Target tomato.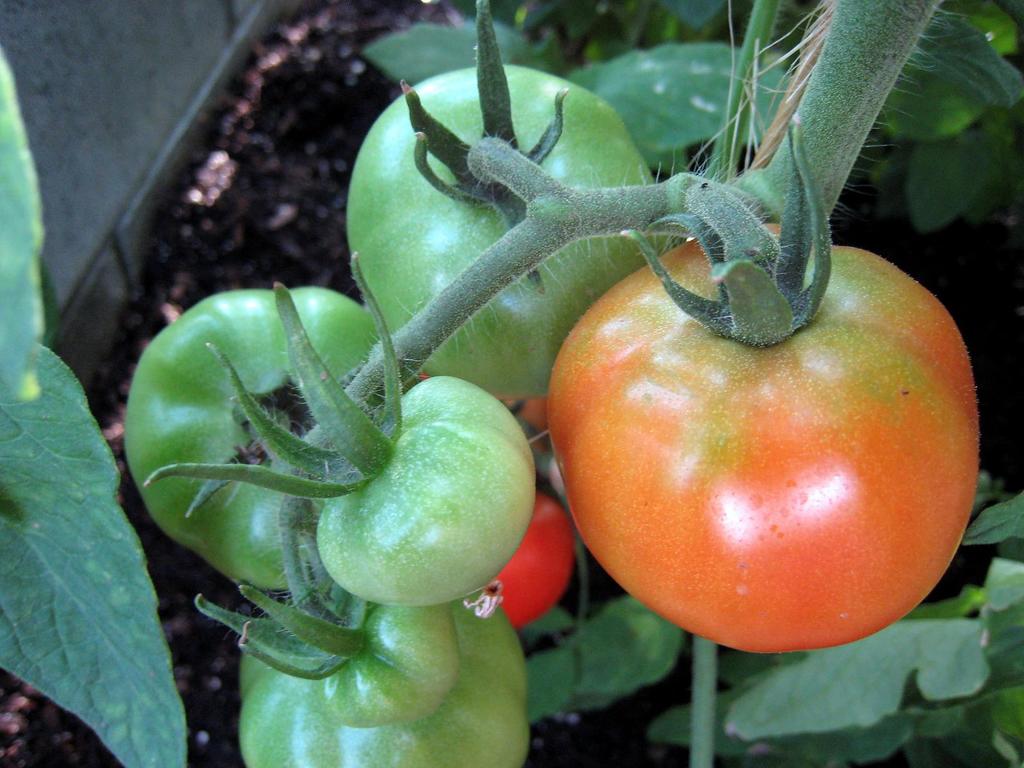
Target region: 559/229/977/652.
